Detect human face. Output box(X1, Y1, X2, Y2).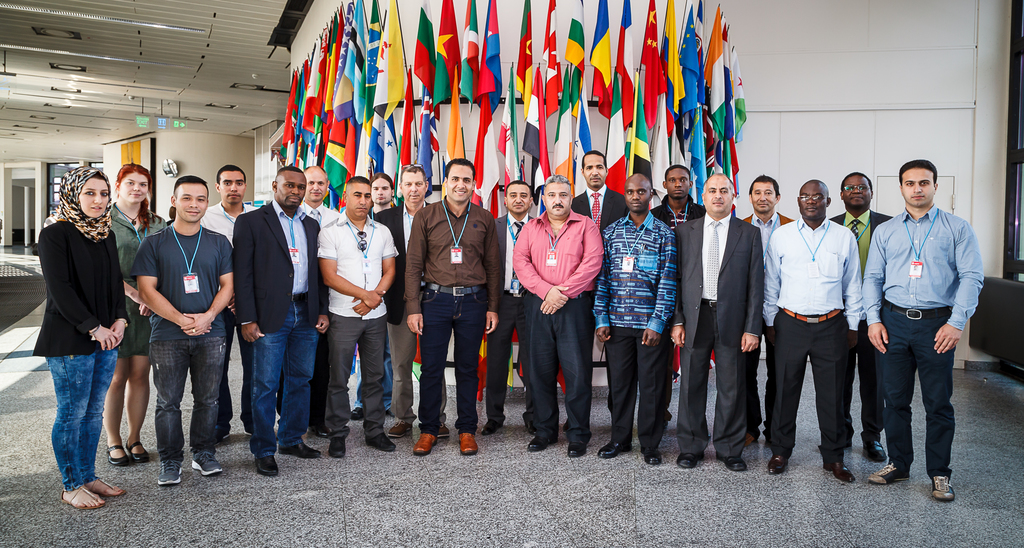
box(842, 169, 870, 218).
